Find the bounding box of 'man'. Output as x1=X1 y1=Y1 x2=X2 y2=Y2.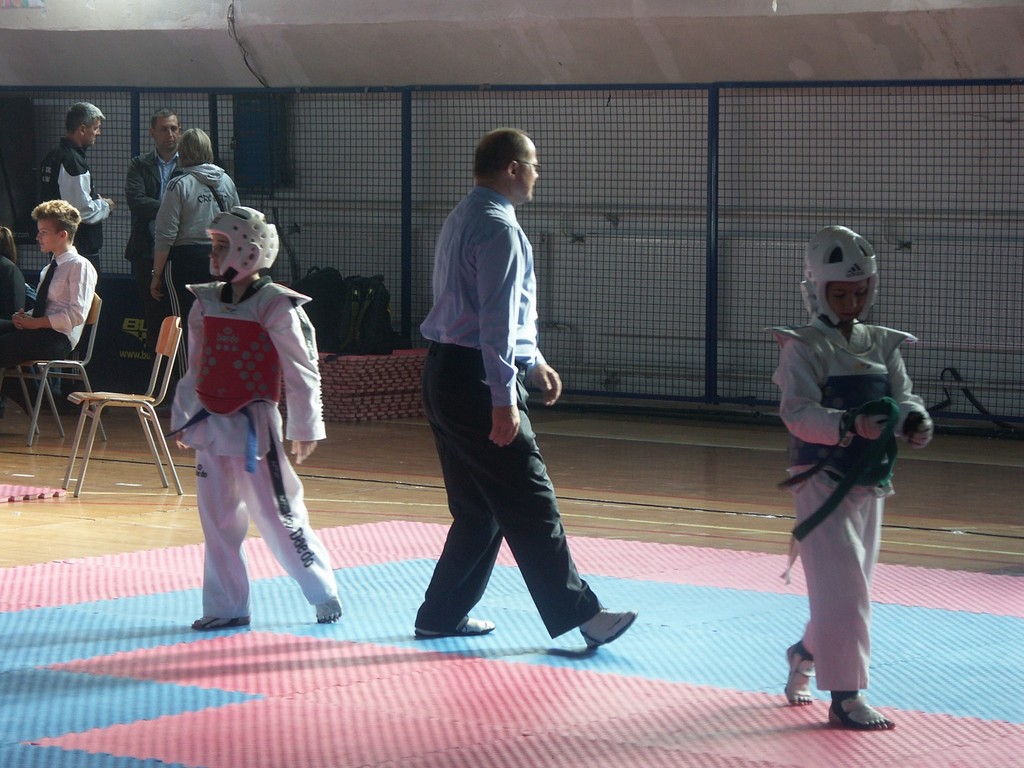
x1=405 y1=138 x2=593 y2=654.
